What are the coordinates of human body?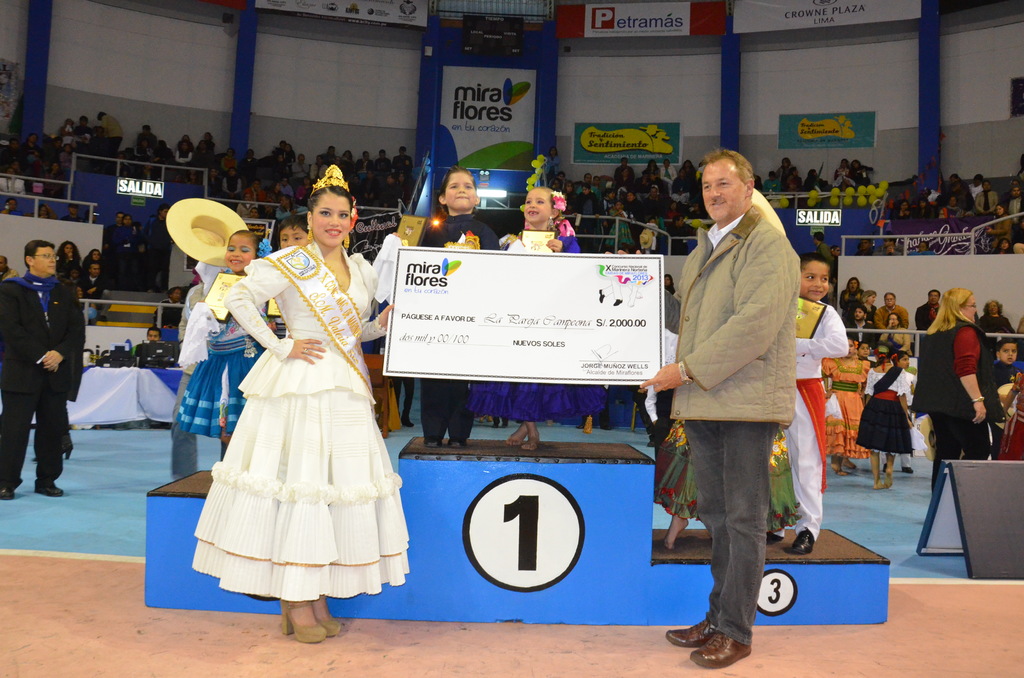
l=156, t=286, r=181, b=324.
